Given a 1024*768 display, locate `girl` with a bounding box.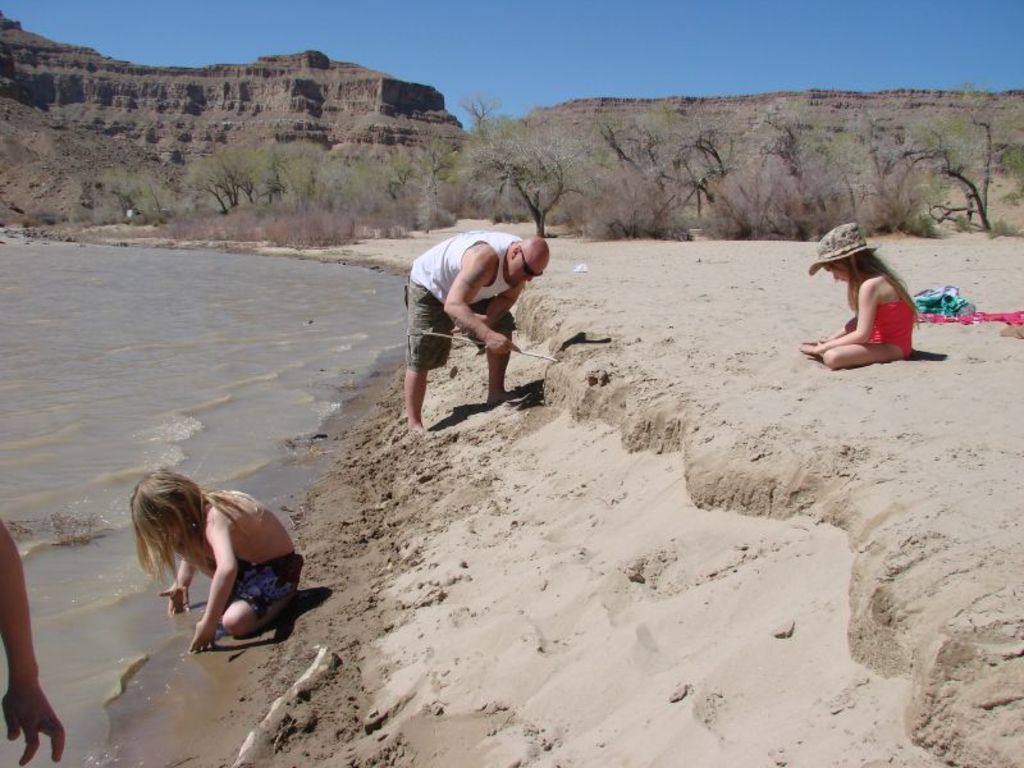
Located: <bbox>795, 221, 929, 369</bbox>.
